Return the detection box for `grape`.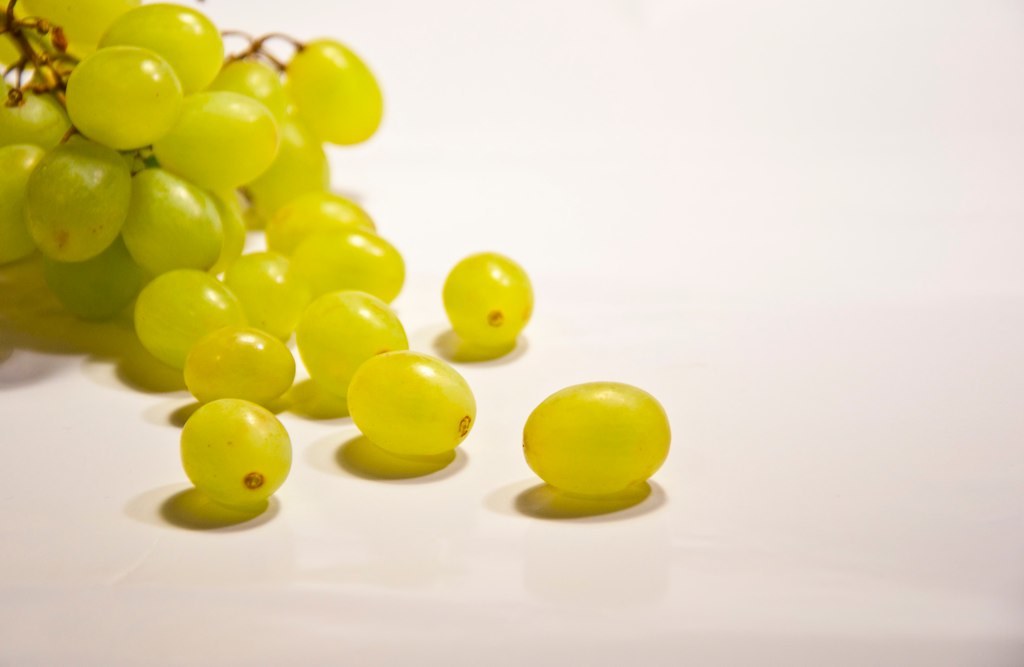
region(446, 248, 535, 345).
